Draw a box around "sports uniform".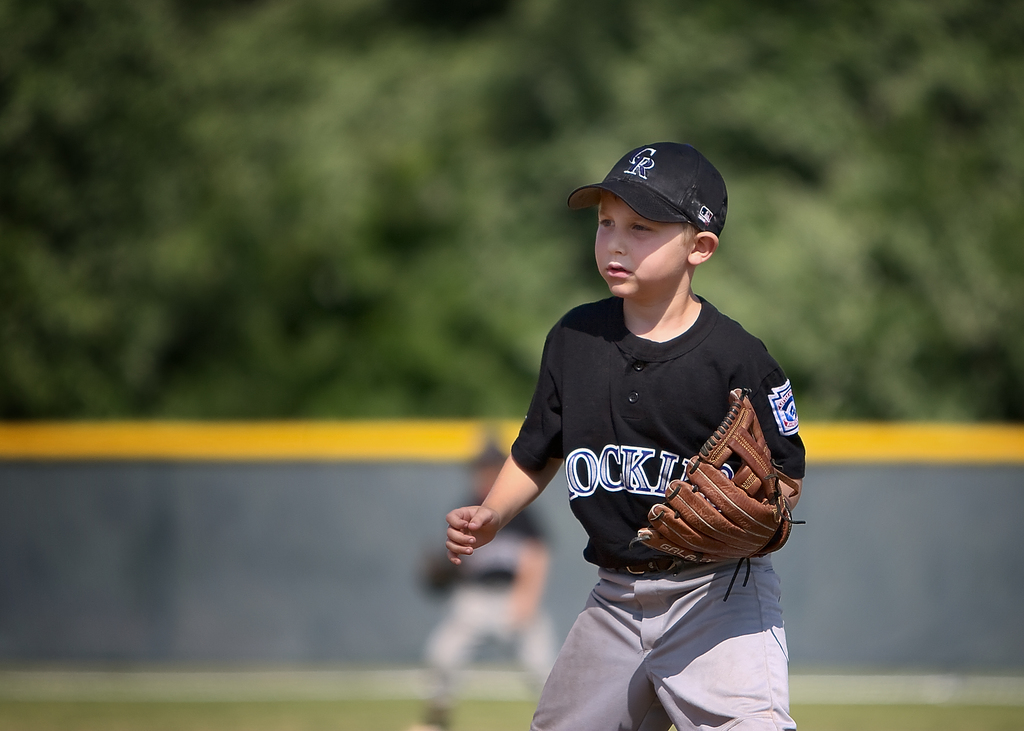
<region>511, 144, 810, 730</region>.
